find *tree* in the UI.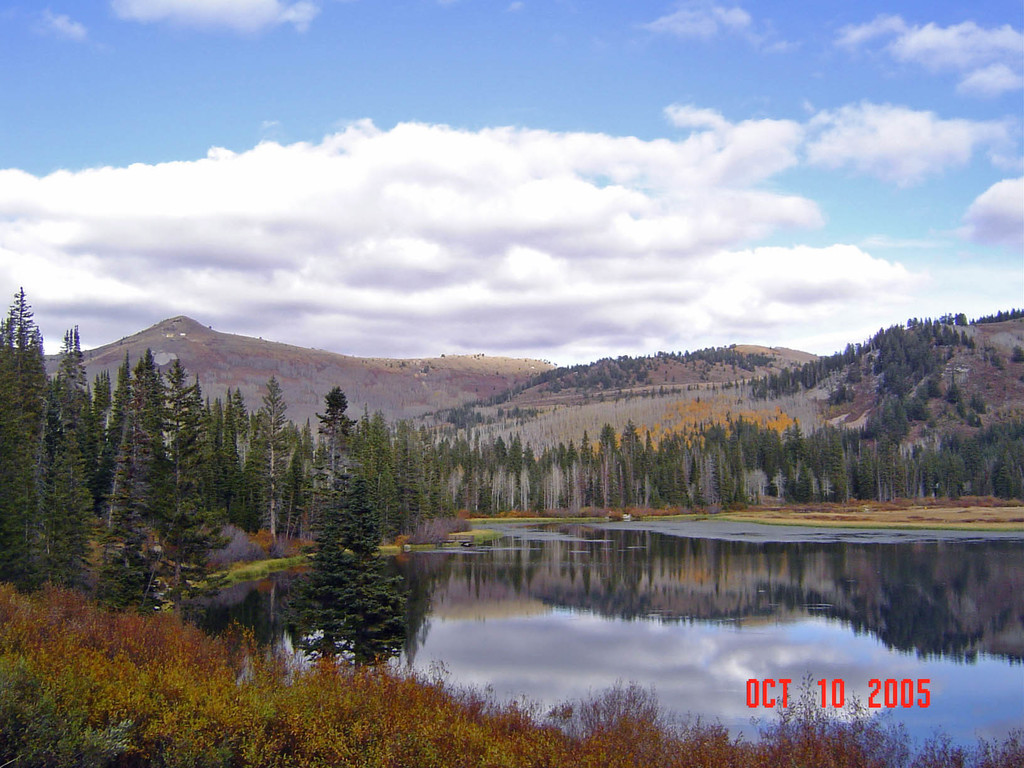
UI element at x1=214, y1=402, x2=222, y2=495.
